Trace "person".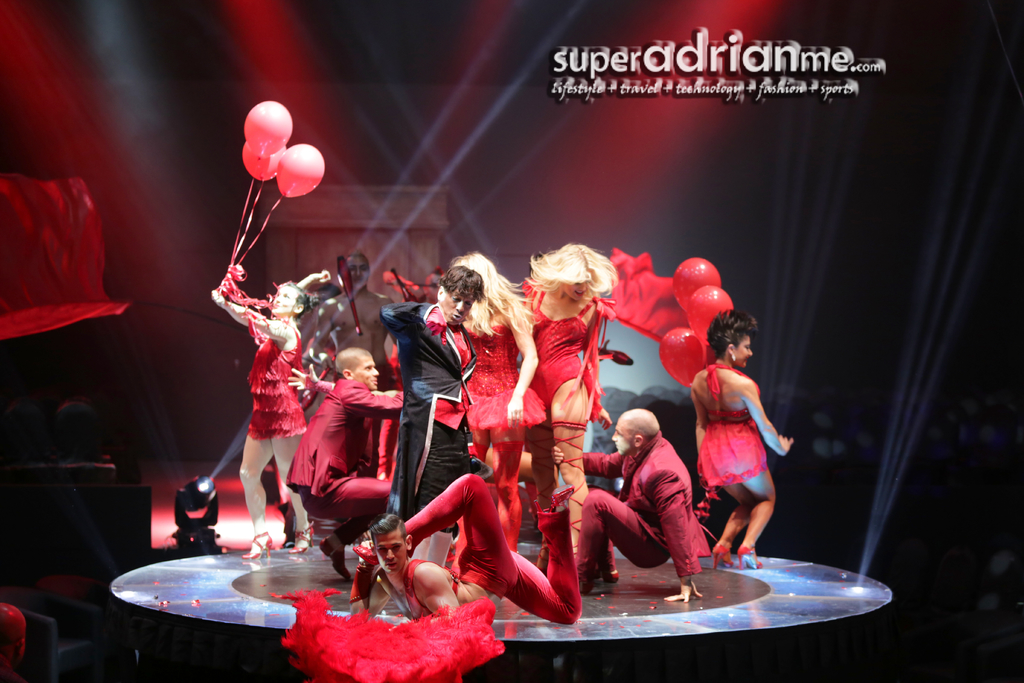
Traced to bbox=(281, 347, 411, 582).
